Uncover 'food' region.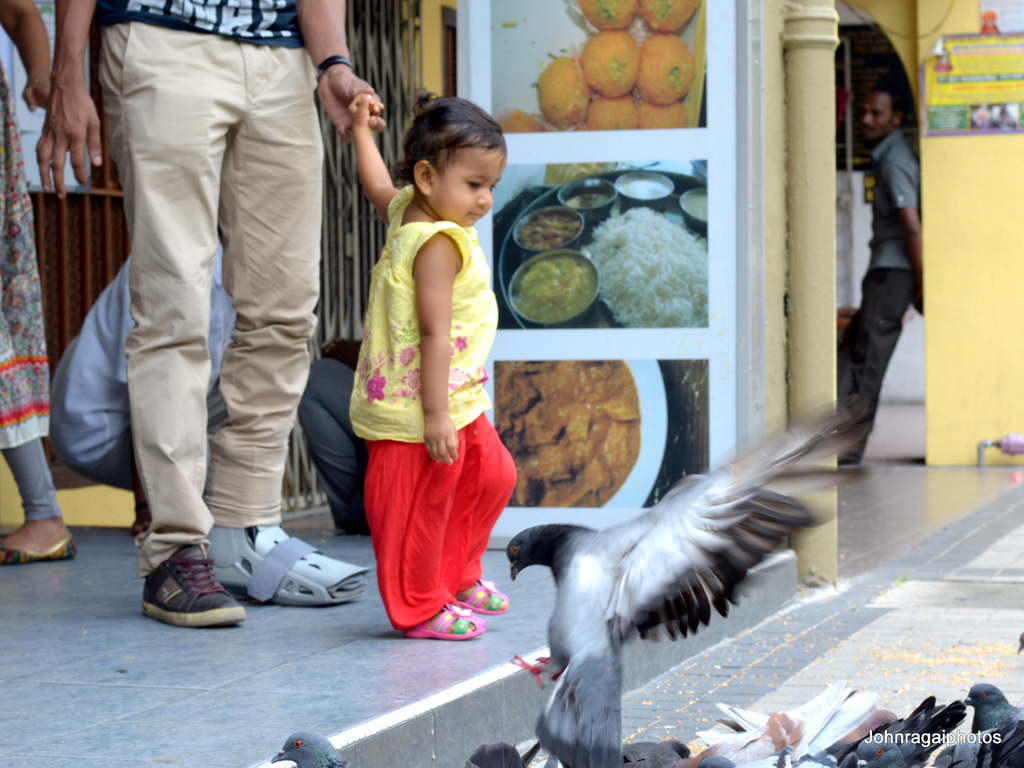
Uncovered: 496, 0, 701, 129.
